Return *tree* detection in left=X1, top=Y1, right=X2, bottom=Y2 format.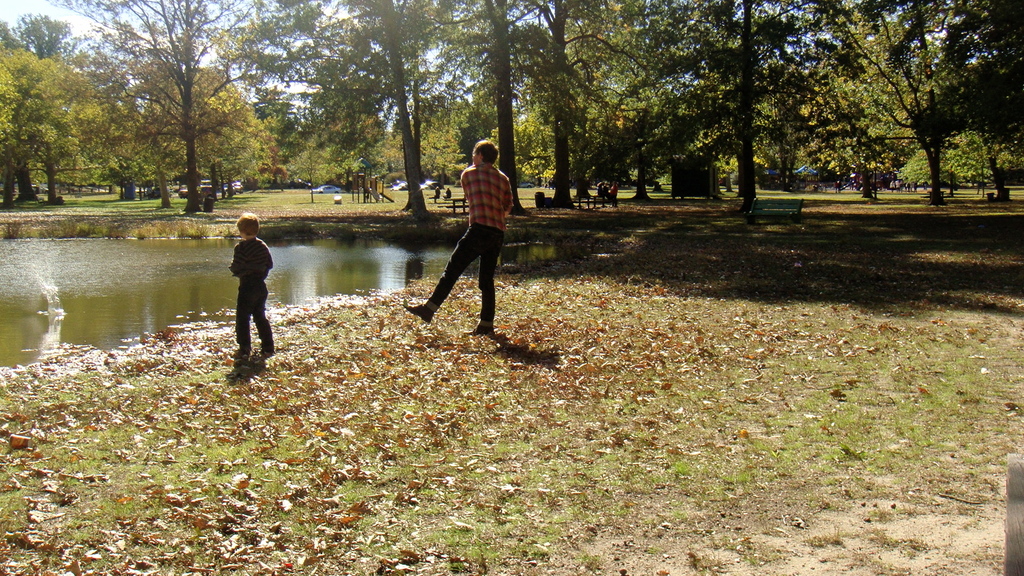
left=0, top=67, right=107, bottom=207.
